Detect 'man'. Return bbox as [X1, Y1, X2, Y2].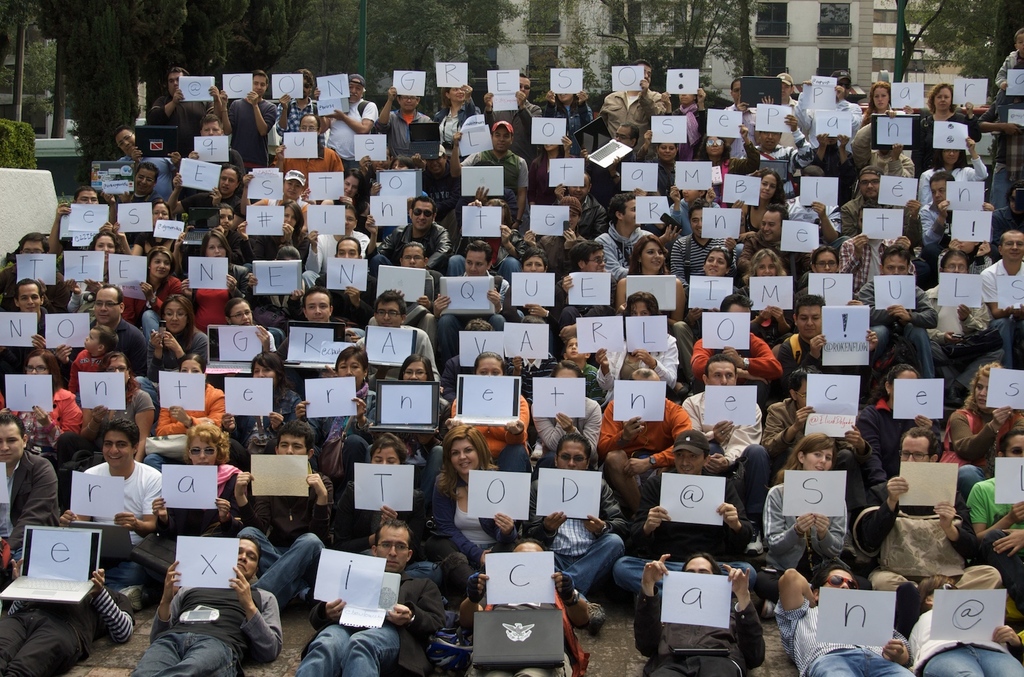
[922, 252, 988, 406].
